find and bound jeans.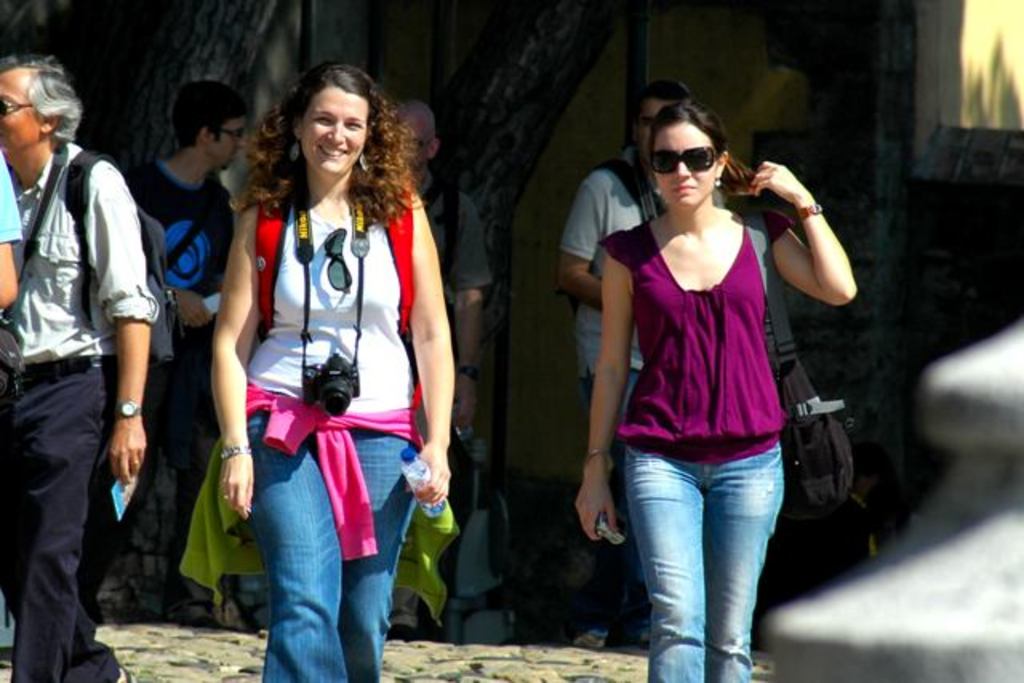
Bound: [576,358,654,646].
